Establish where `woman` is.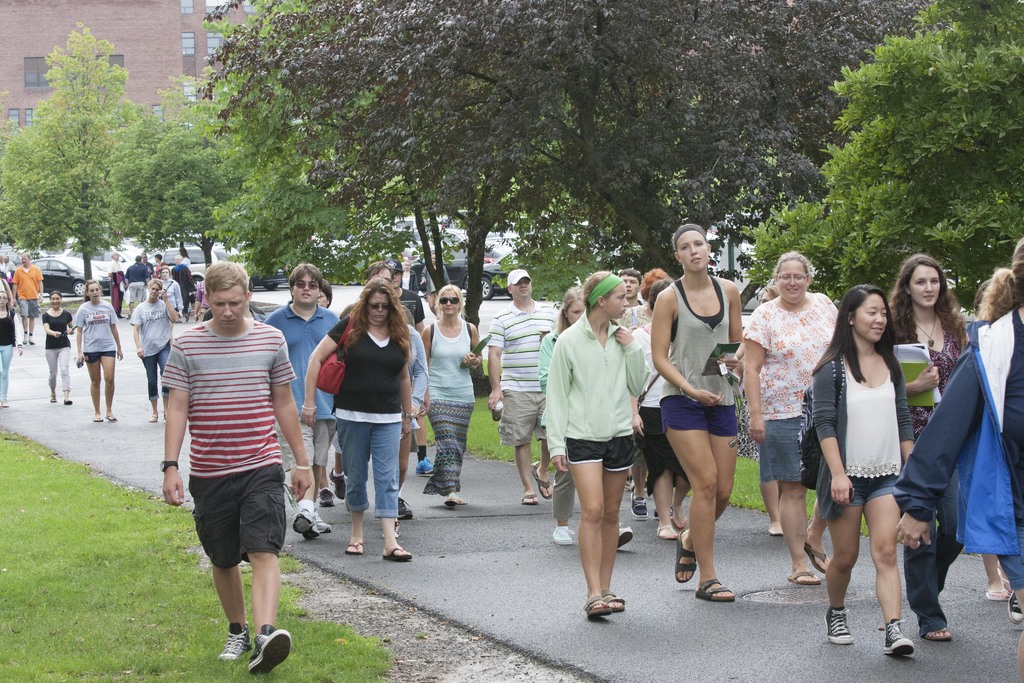
Established at 396 261 420 289.
